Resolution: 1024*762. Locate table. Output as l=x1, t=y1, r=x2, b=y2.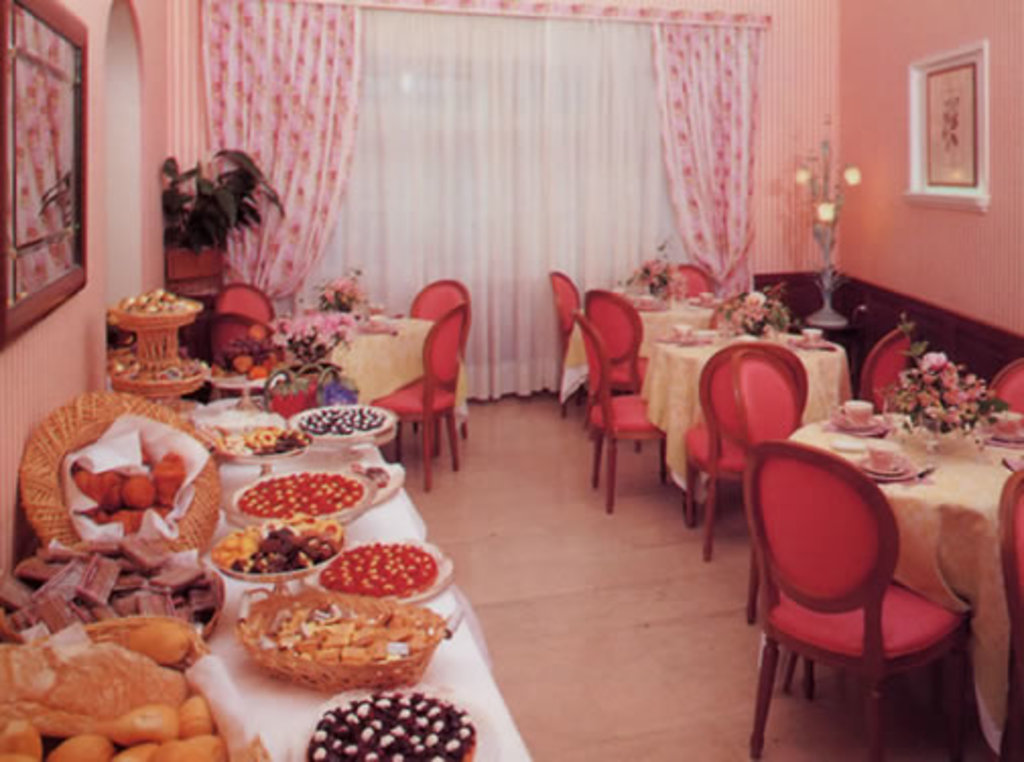
l=792, t=404, r=1022, b=752.
